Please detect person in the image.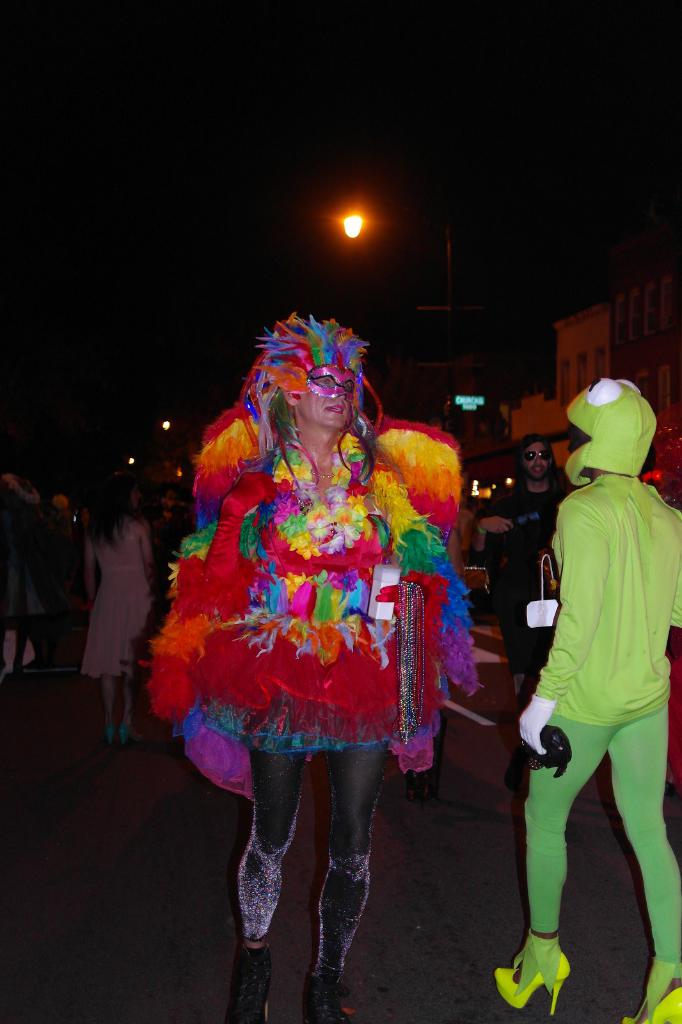
{"x1": 491, "y1": 378, "x2": 681, "y2": 1023}.
